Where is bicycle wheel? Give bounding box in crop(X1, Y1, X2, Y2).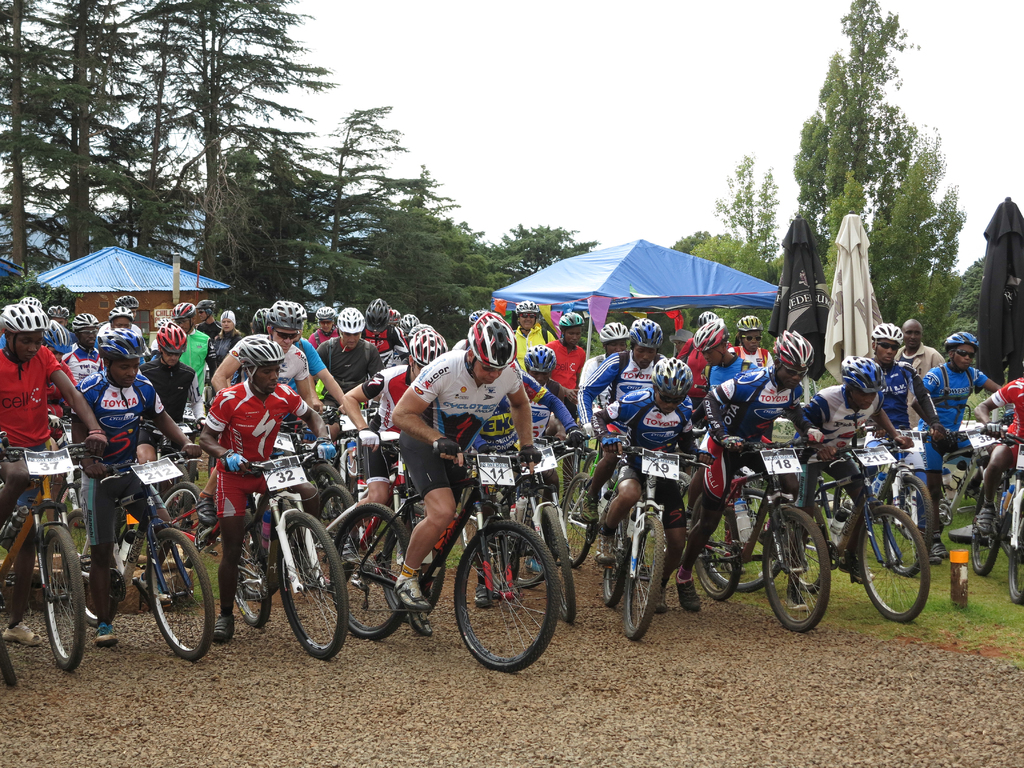
crop(330, 498, 418, 643).
